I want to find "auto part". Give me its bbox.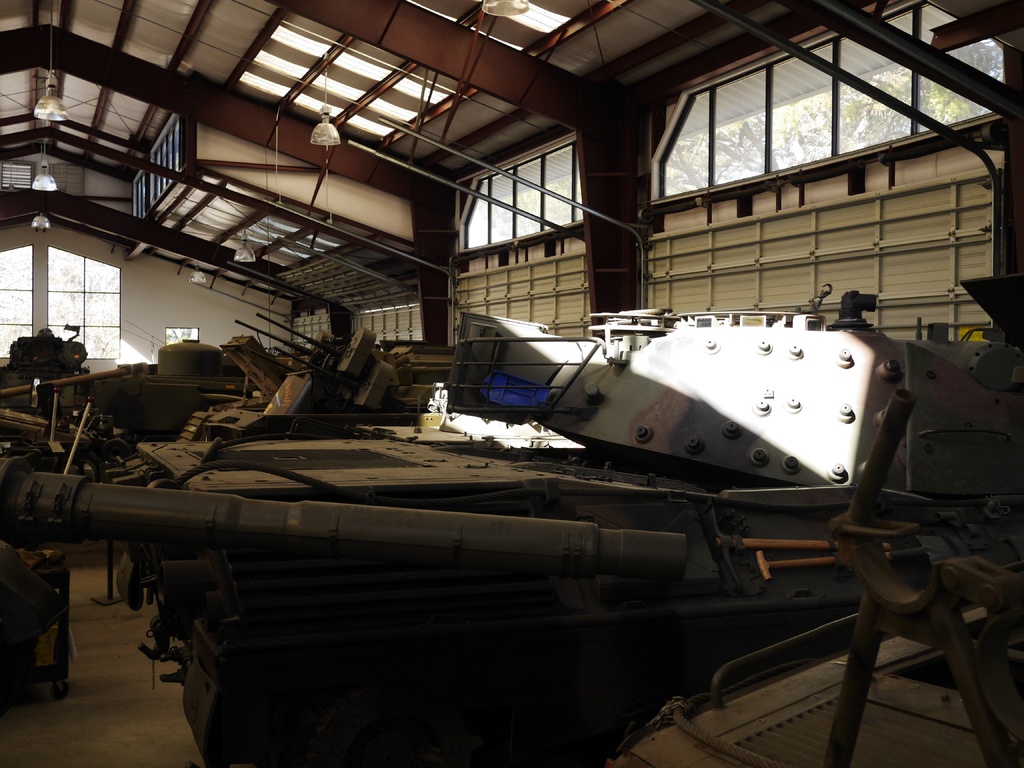
<bbox>227, 321, 417, 424</bbox>.
